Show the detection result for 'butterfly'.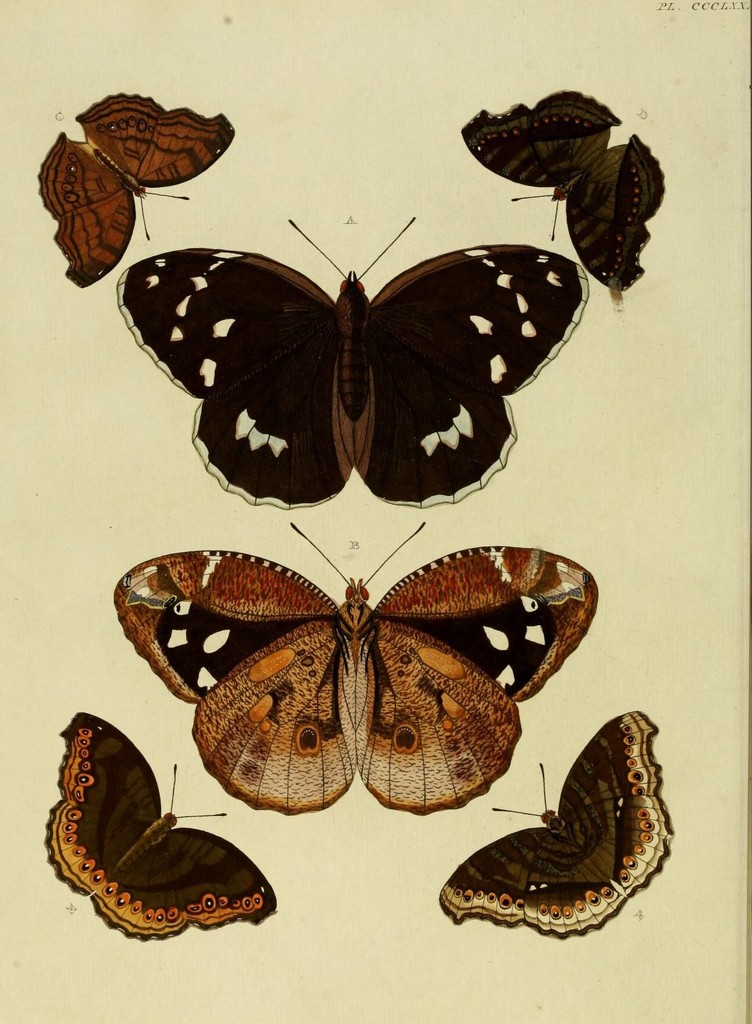
l=463, t=120, r=652, b=294.
